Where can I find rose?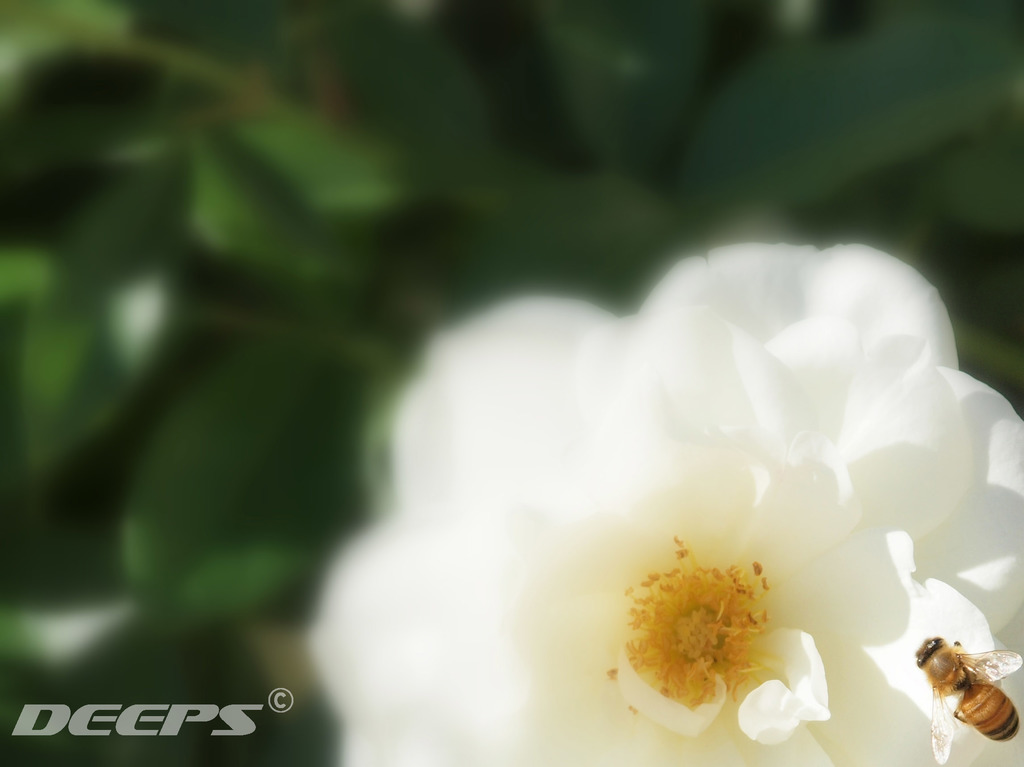
You can find it at 304,241,1023,766.
